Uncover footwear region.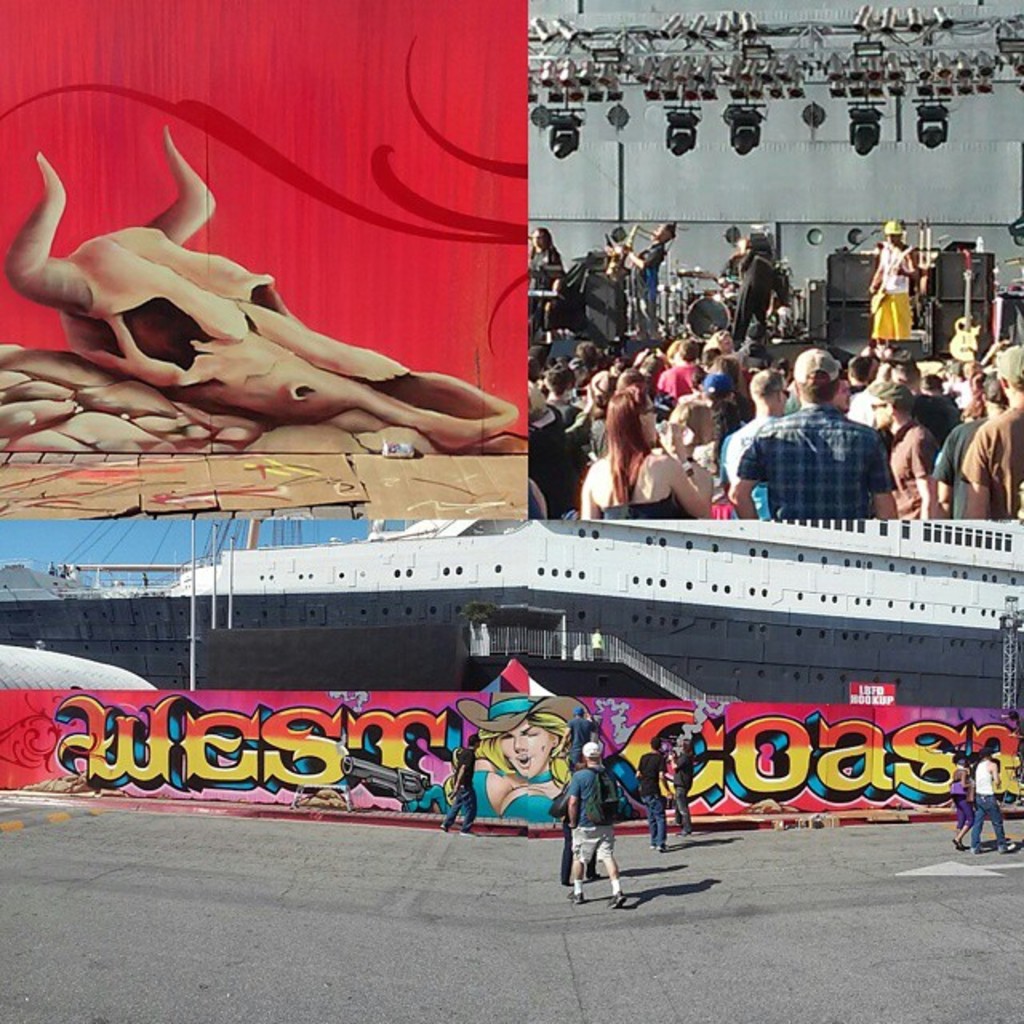
Uncovered: {"x1": 566, "y1": 885, "x2": 587, "y2": 910}.
